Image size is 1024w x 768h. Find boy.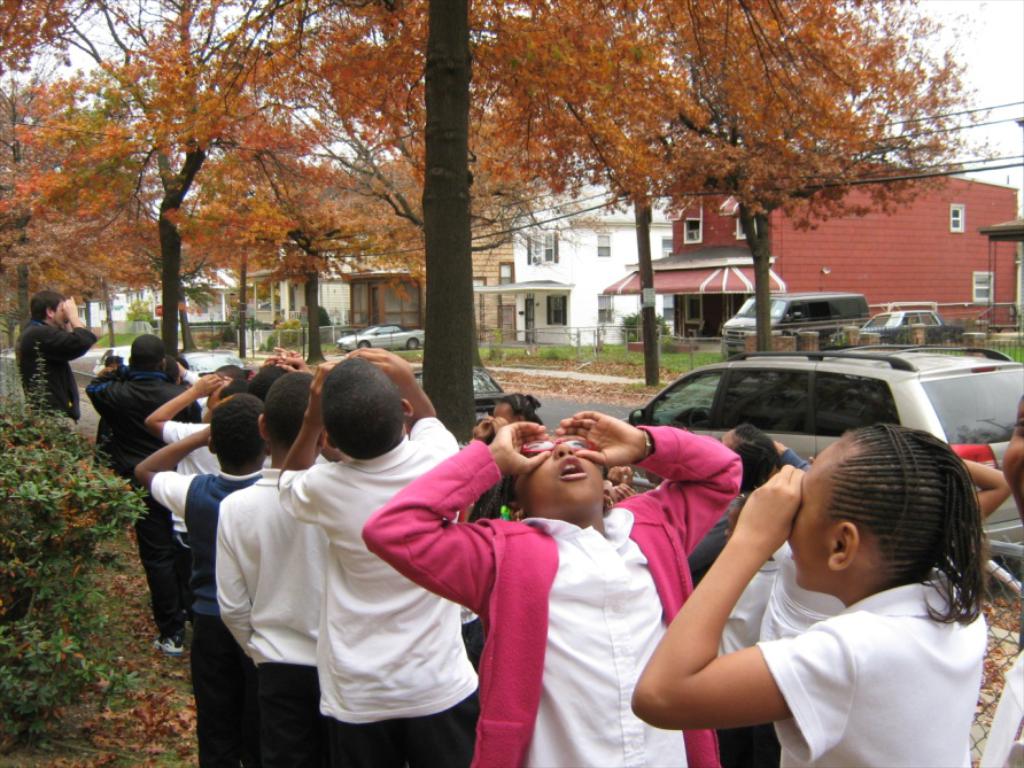
x1=727 y1=404 x2=1013 y2=747.
